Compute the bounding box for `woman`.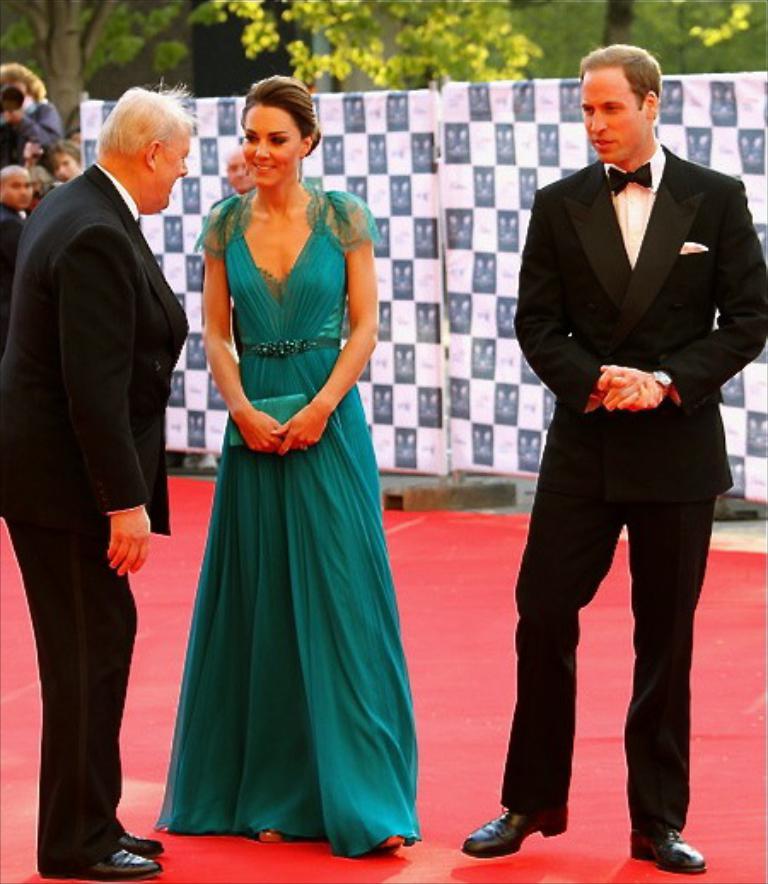
bbox=[152, 68, 422, 858].
